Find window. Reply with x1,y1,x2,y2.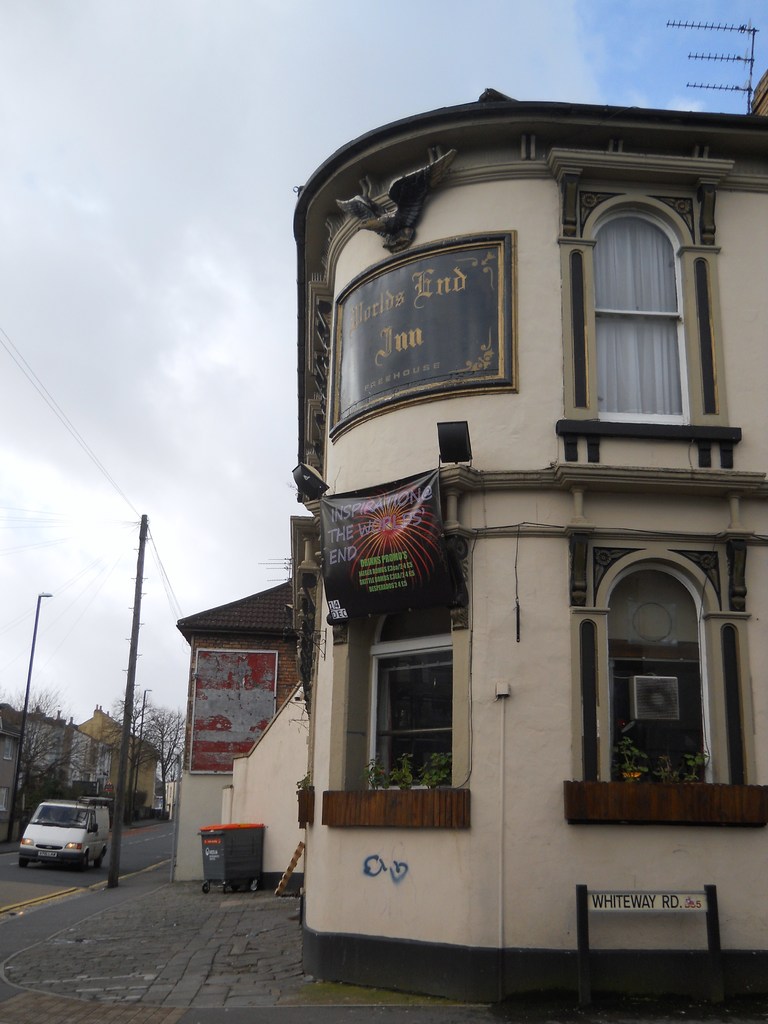
2,736,19,755.
